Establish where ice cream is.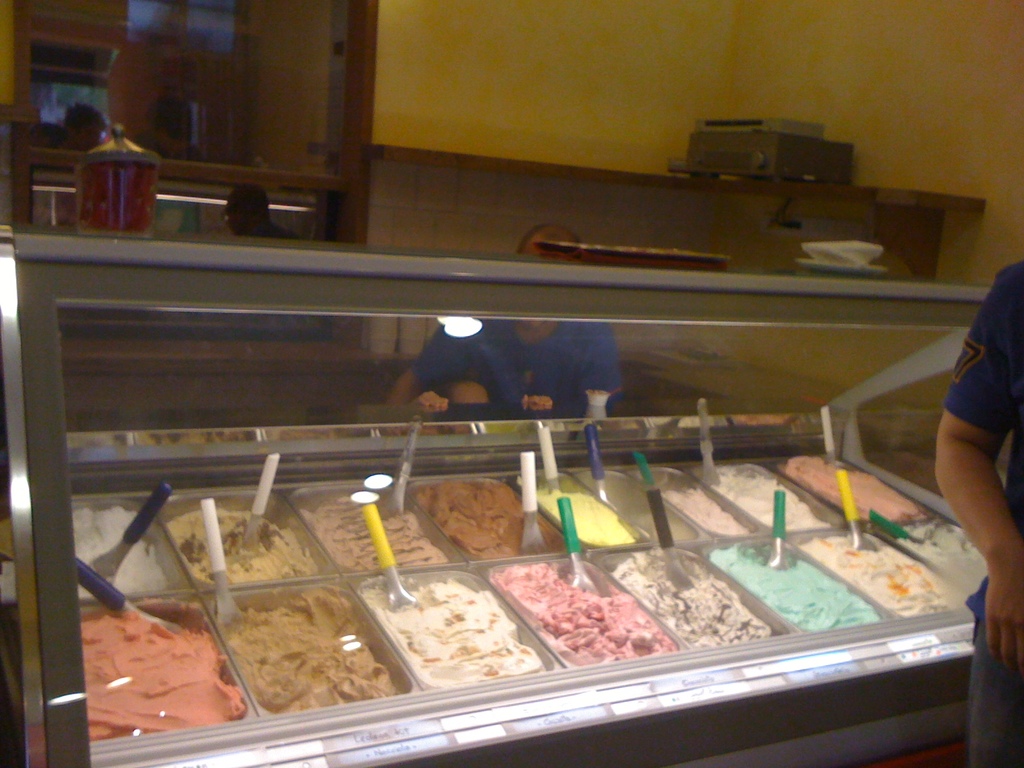
Established at left=396, top=566, right=537, bottom=703.
